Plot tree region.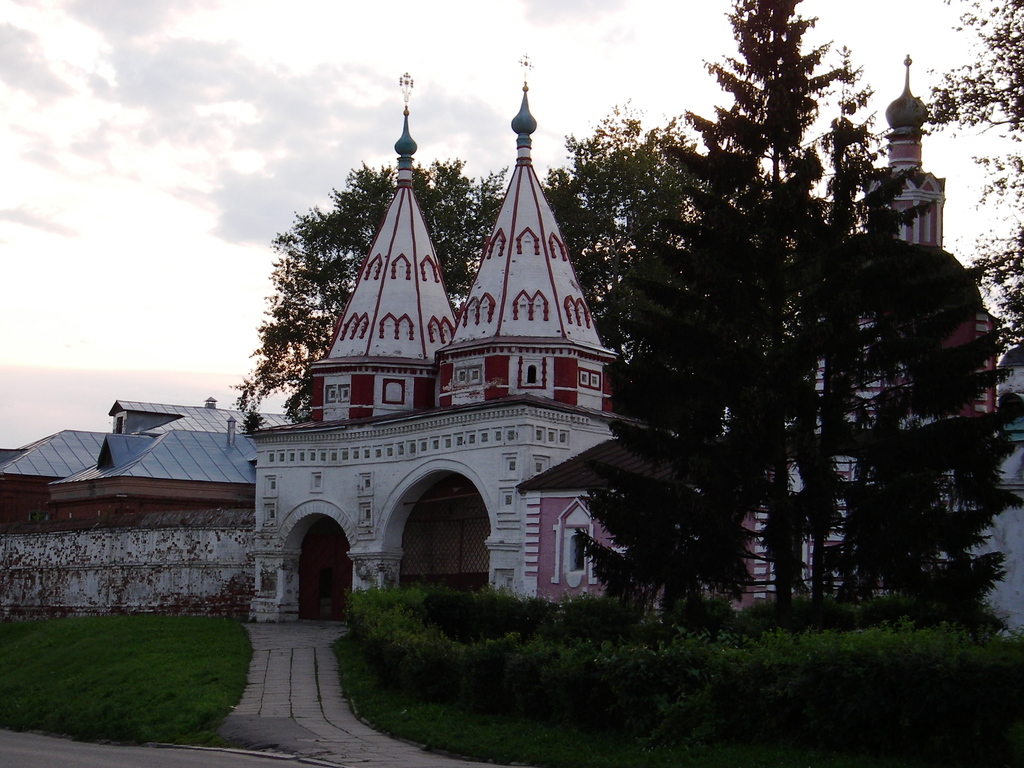
Plotted at 541 98 698 340.
